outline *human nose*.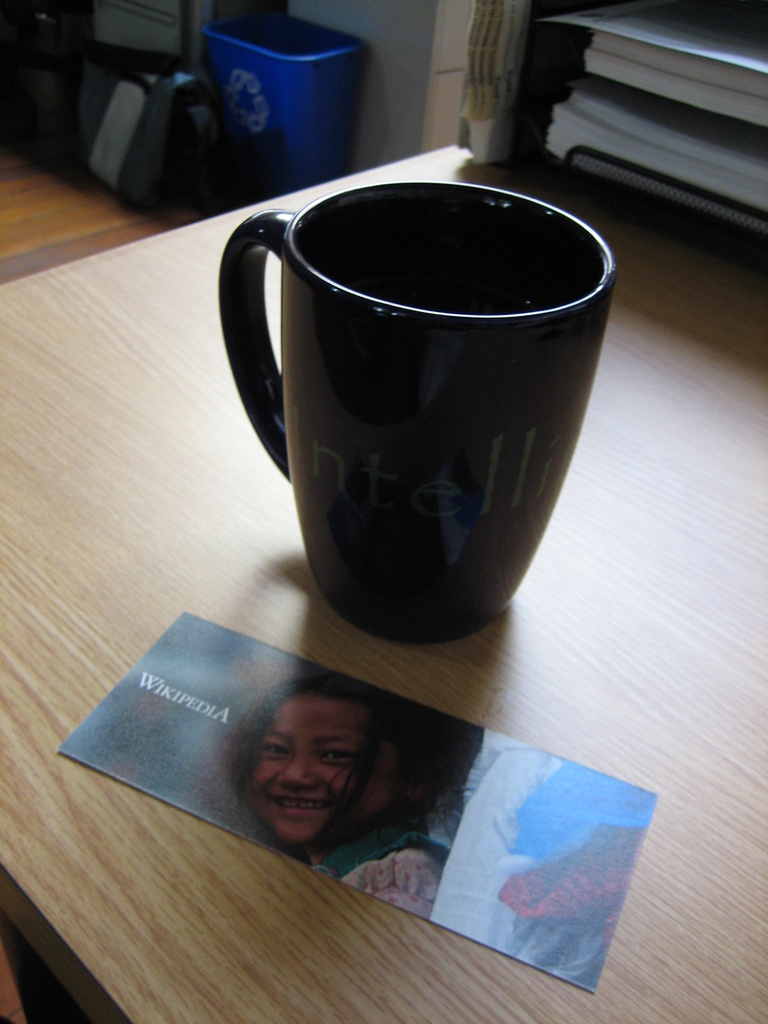
Outline: left=278, top=756, right=316, bottom=788.
